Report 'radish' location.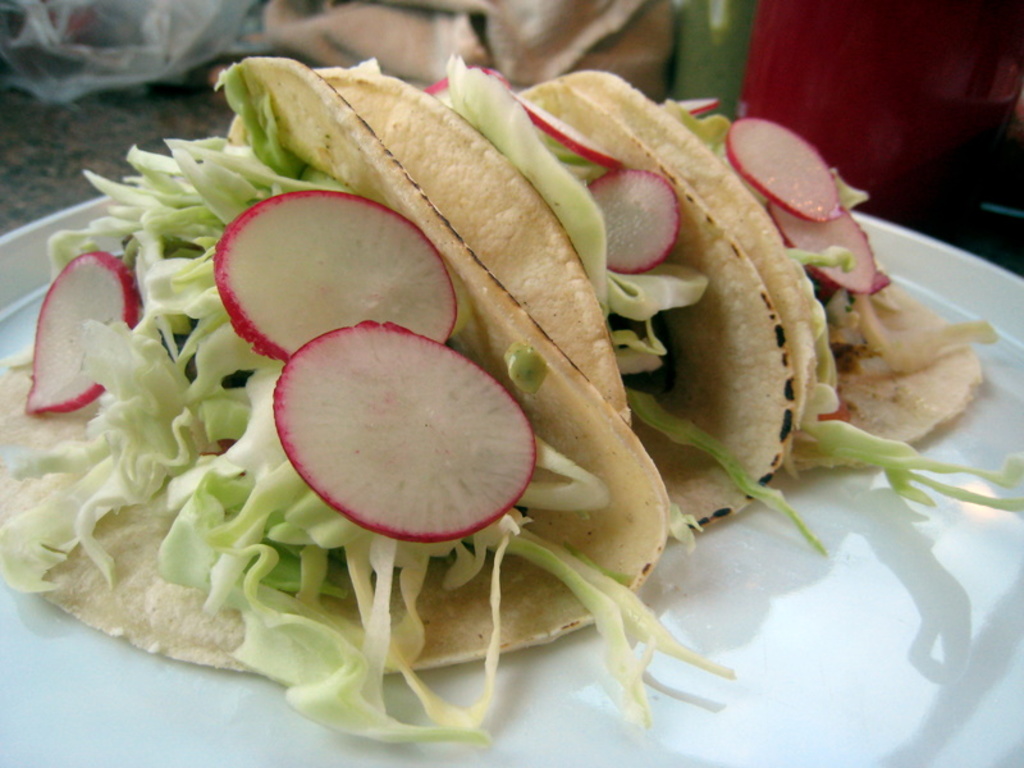
Report: x1=681 y1=91 x2=724 y2=122.
